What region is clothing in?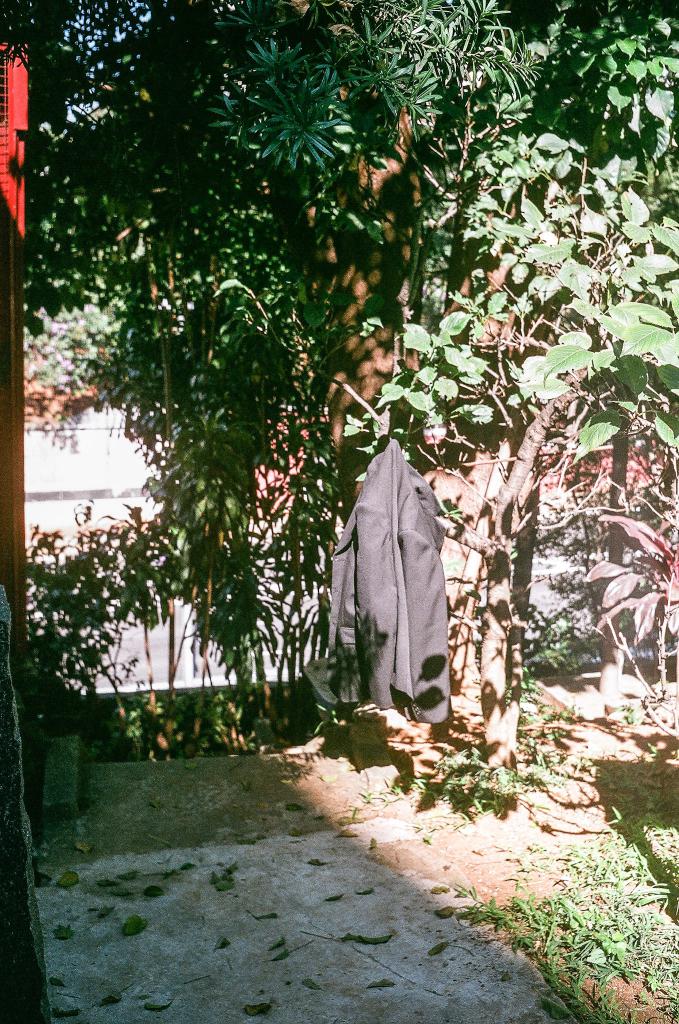
(304, 440, 452, 719).
